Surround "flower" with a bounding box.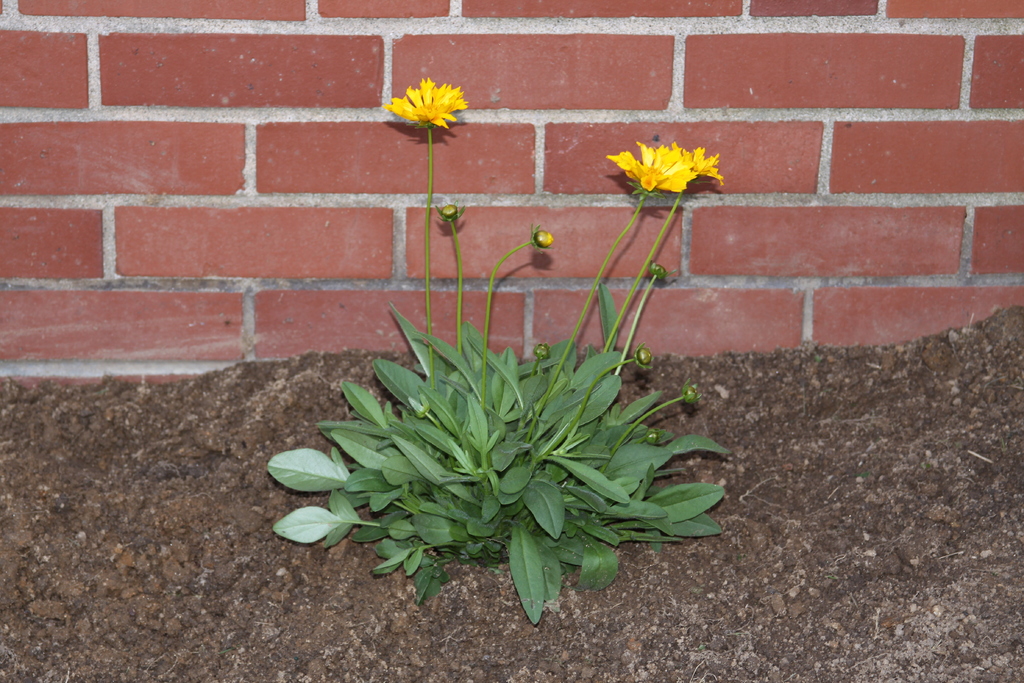
601/135/723/201.
